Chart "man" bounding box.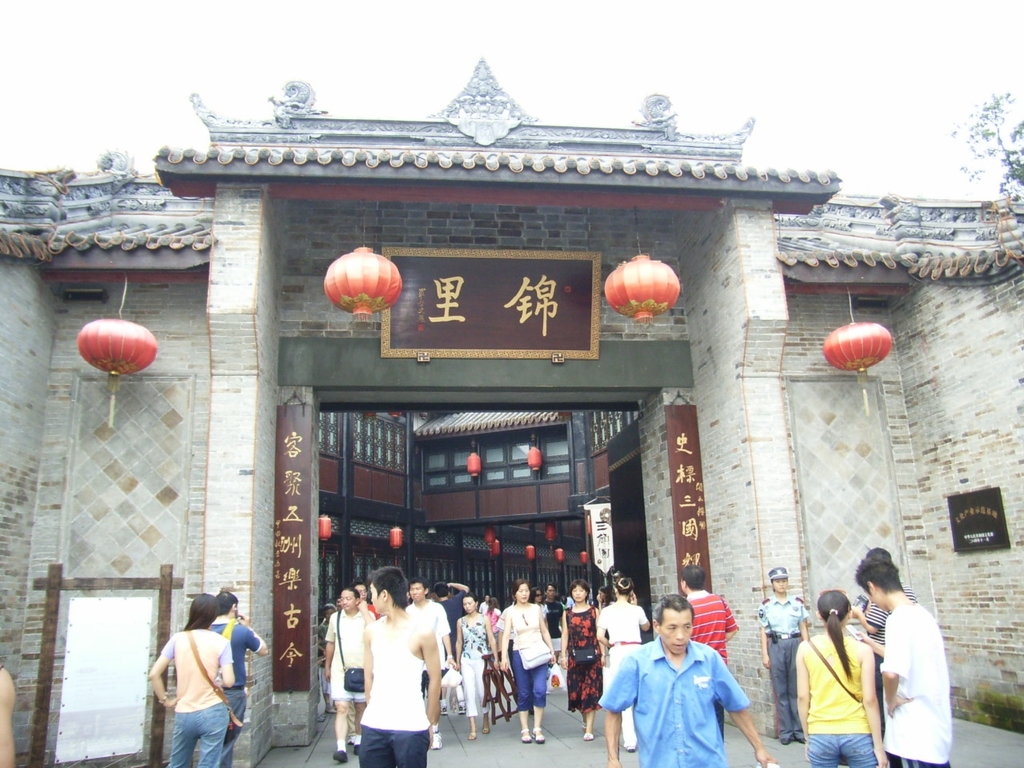
Charted: region(405, 578, 462, 750).
